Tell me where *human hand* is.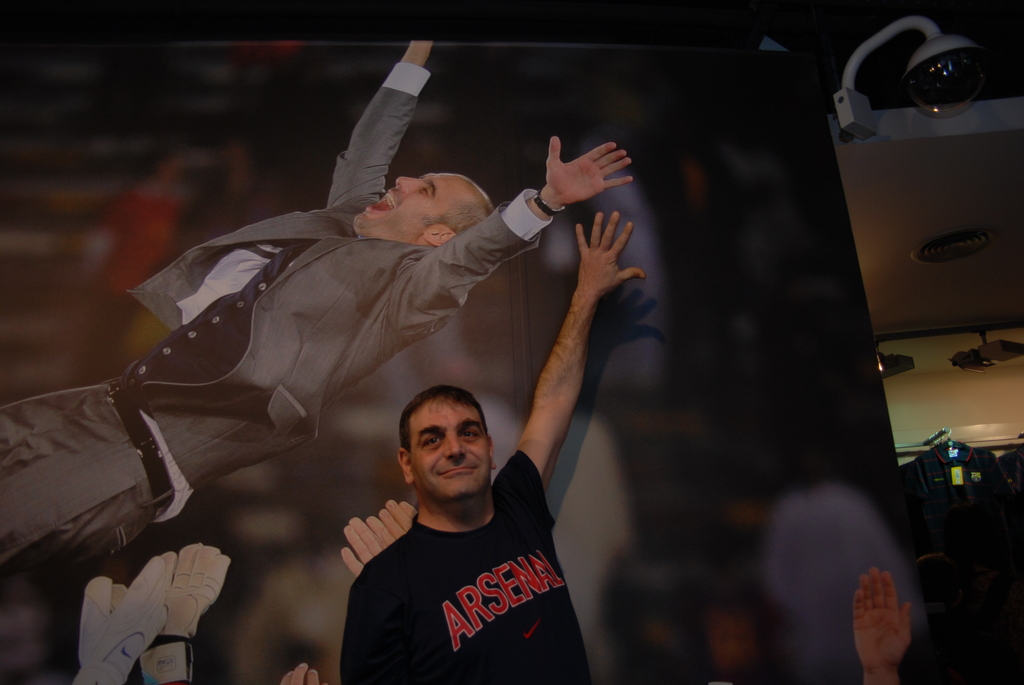
*human hand* is at BBox(852, 567, 914, 673).
